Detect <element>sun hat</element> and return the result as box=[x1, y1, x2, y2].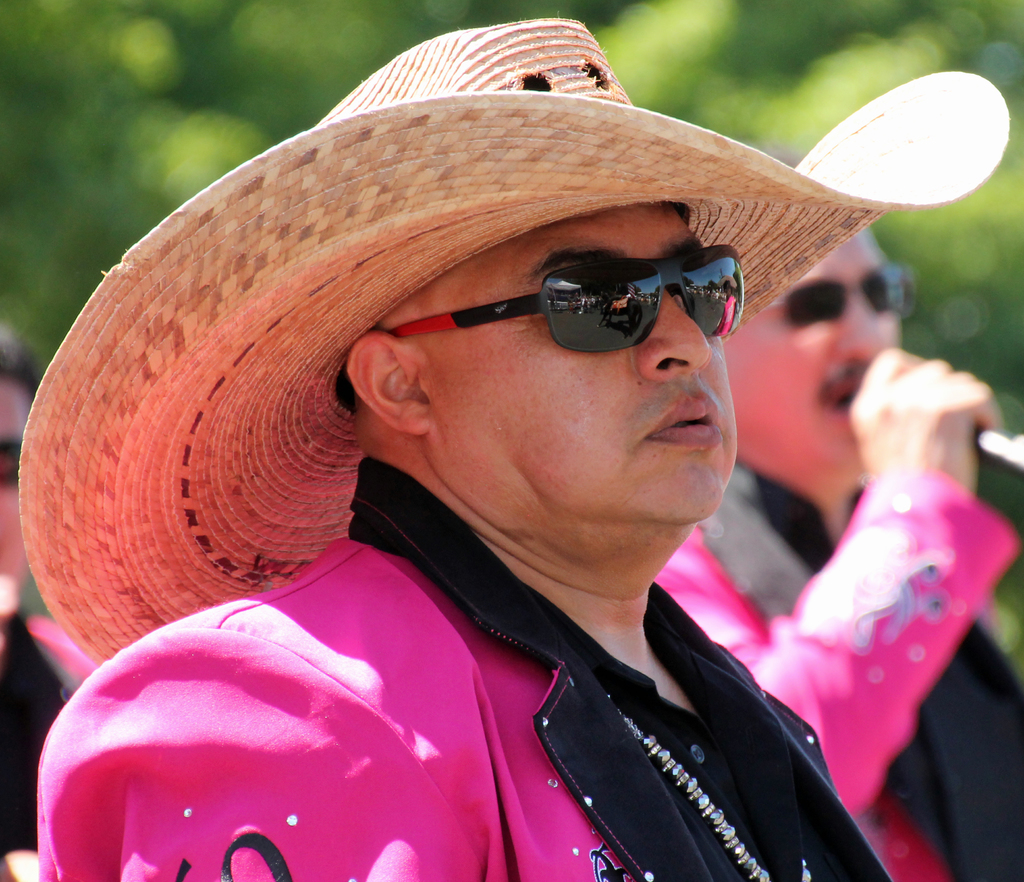
box=[18, 10, 1018, 682].
